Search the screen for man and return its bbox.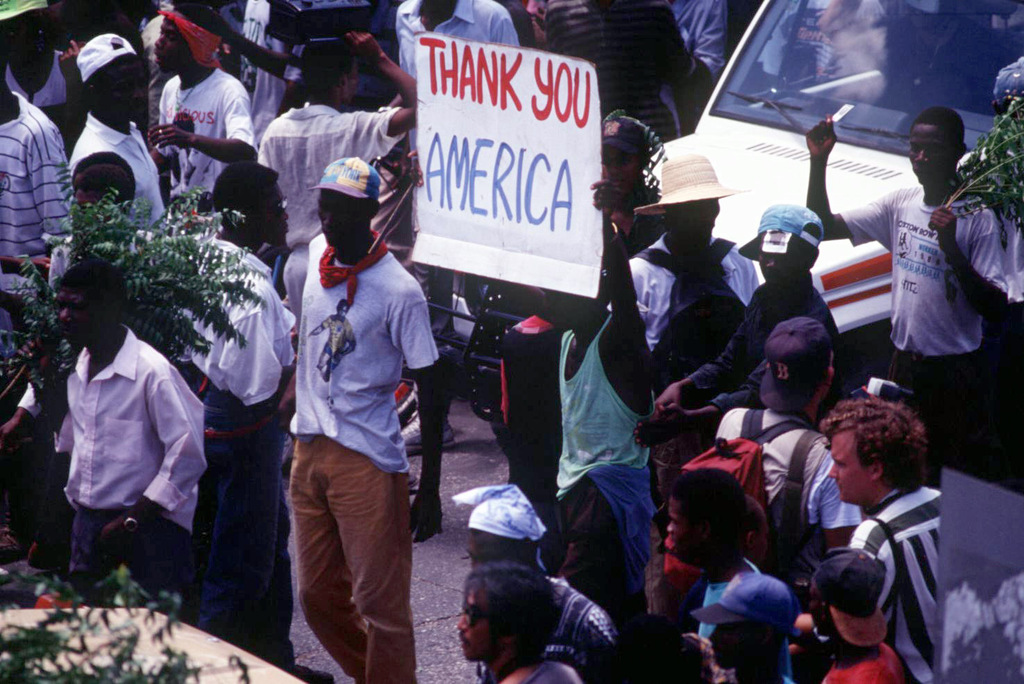
Found: 635:203:845:453.
